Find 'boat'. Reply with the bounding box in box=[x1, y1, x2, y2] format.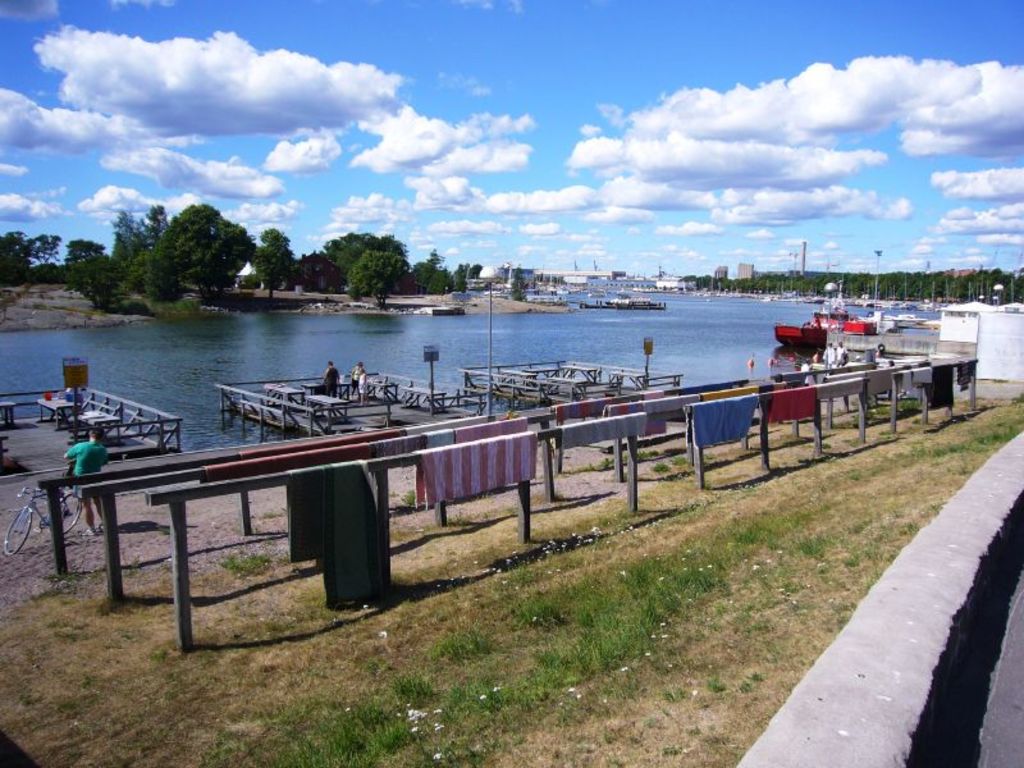
box=[769, 280, 882, 352].
